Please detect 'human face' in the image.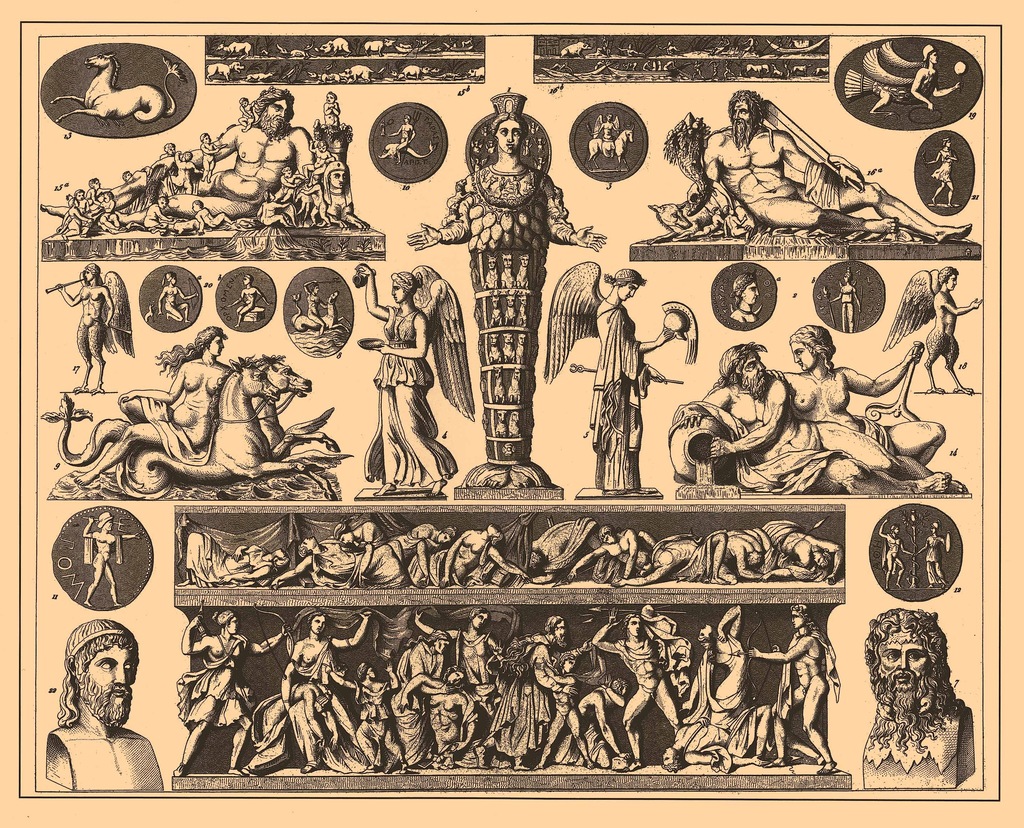
[left=732, top=101, right=752, bottom=132].
